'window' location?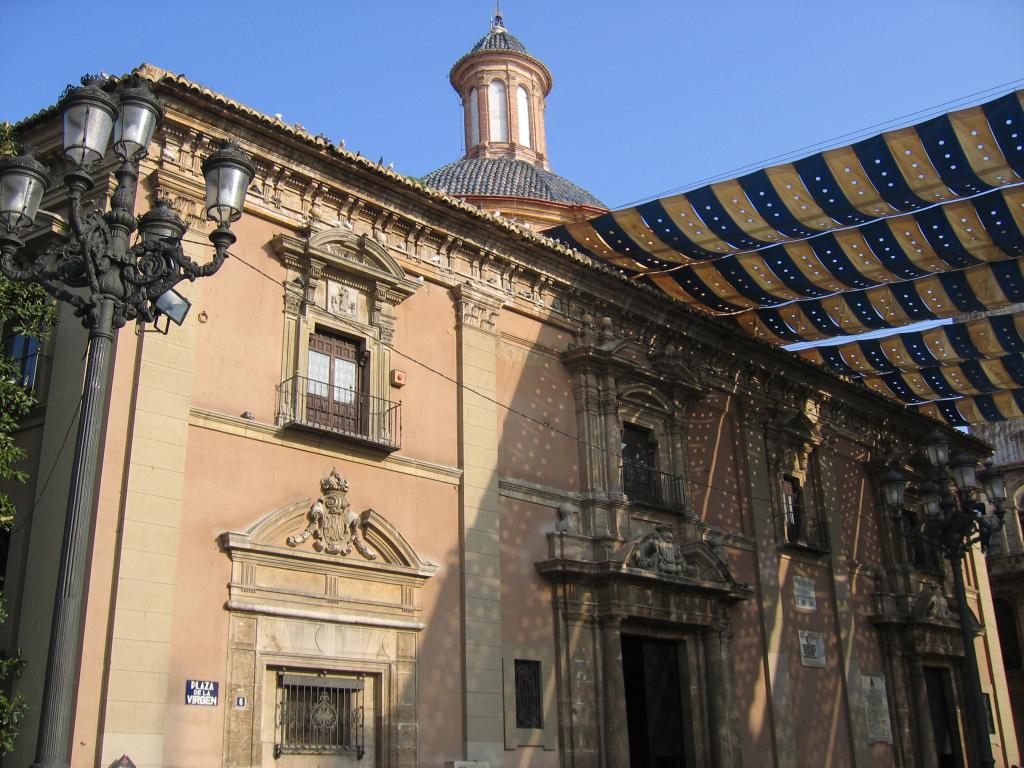
locate(633, 429, 657, 506)
